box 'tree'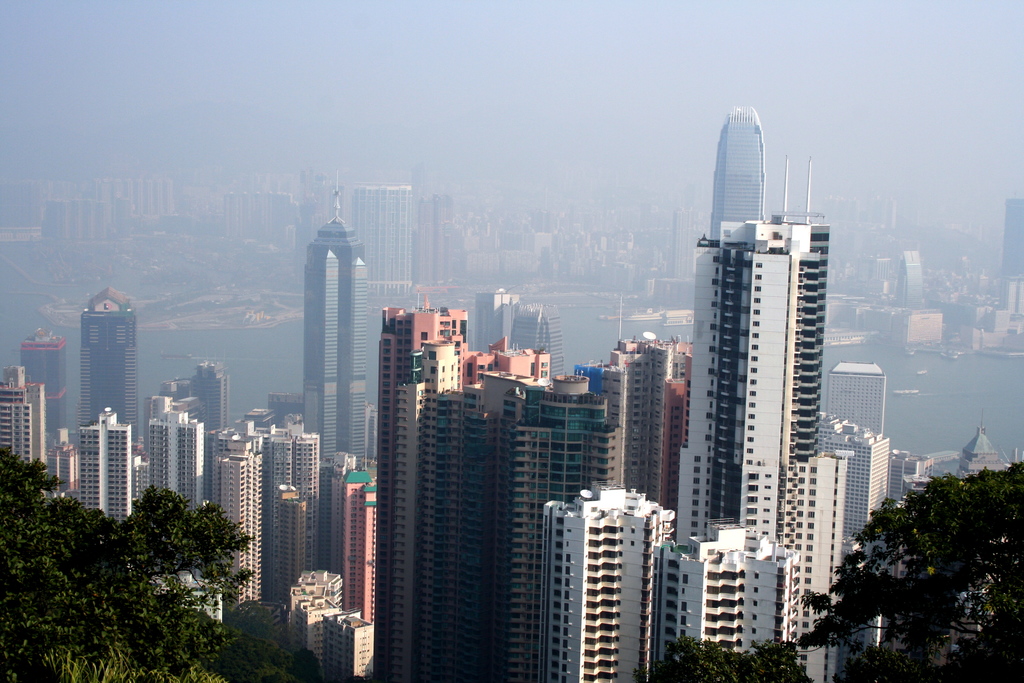
0 440 319 680
